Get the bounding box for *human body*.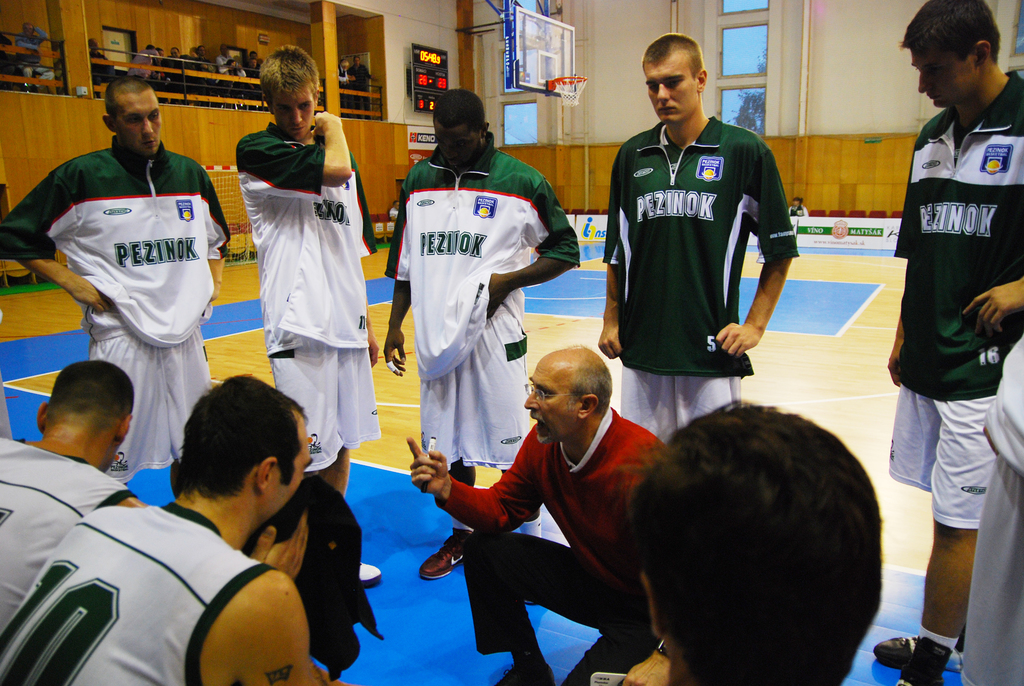
<region>378, 155, 588, 568</region>.
